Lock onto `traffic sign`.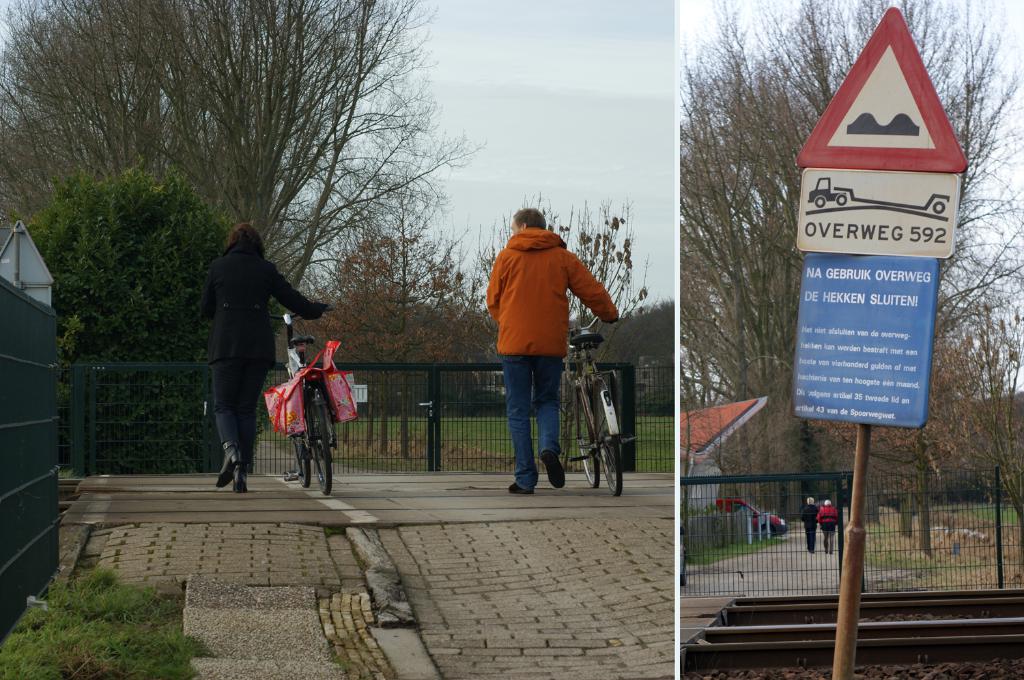
Locked: select_region(795, 169, 956, 253).
